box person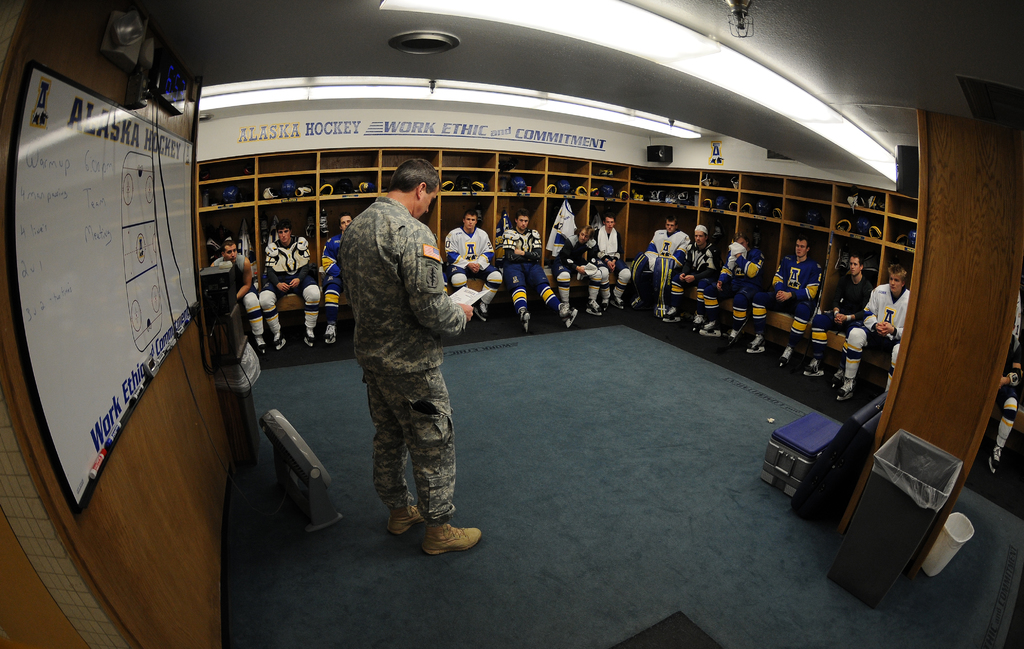
pyautogui.locateOnScreen(588, 209, 630, 312)
